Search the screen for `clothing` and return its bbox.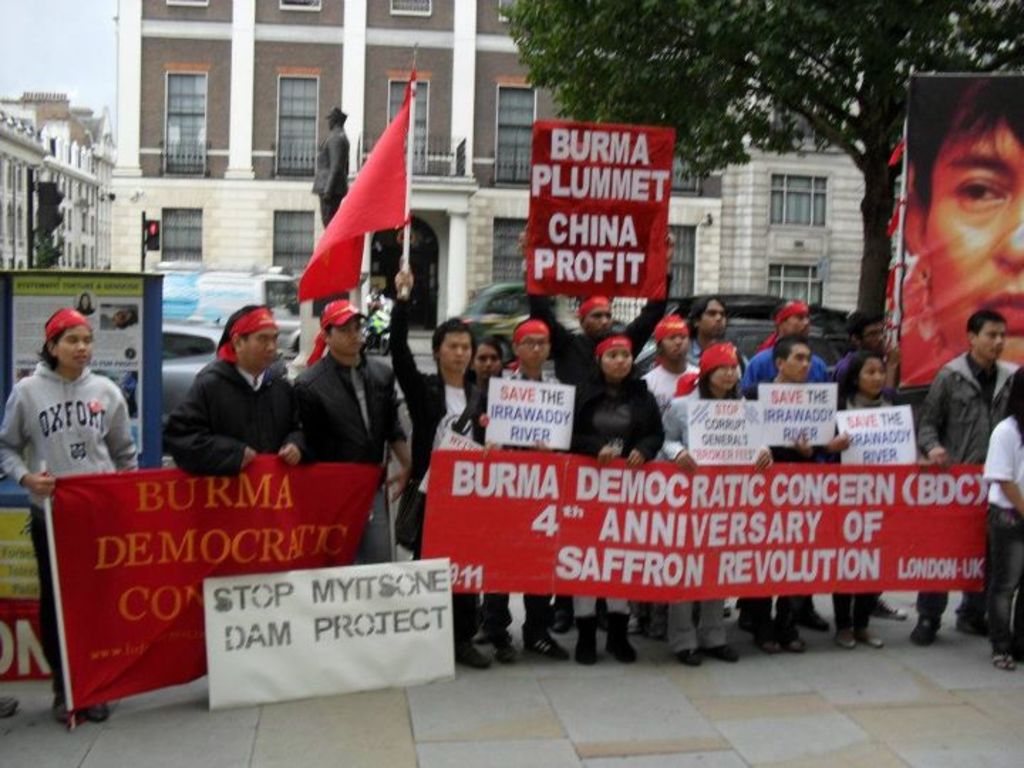
Found: crop(13, 347, 127, 489).
